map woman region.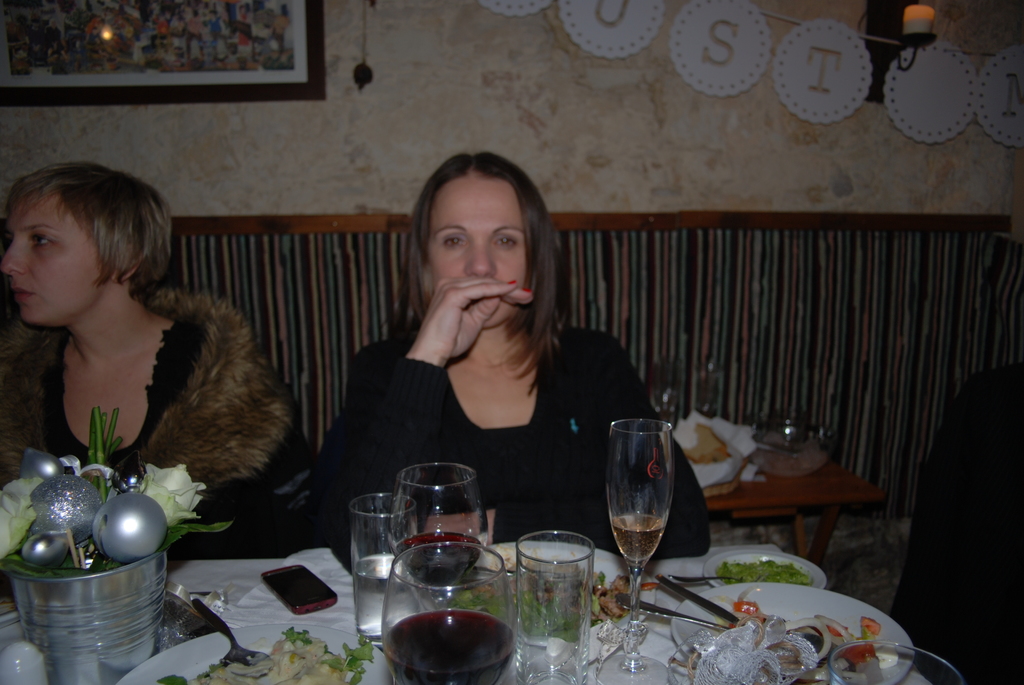
Mapped to <box>0,159,328,558</box>.
